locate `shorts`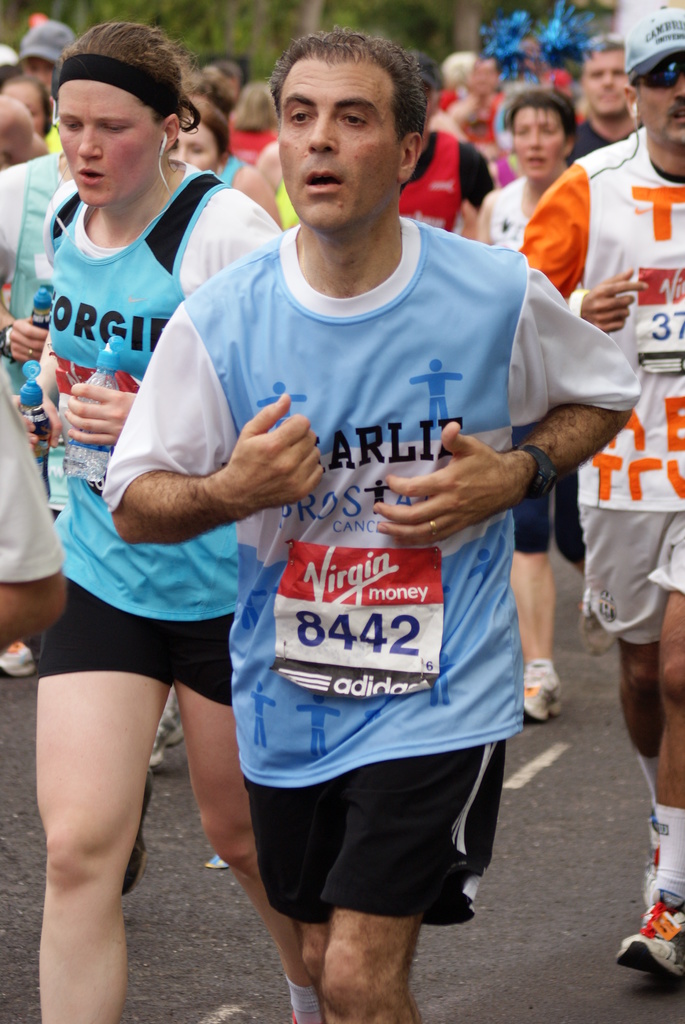
581:504:684:646
